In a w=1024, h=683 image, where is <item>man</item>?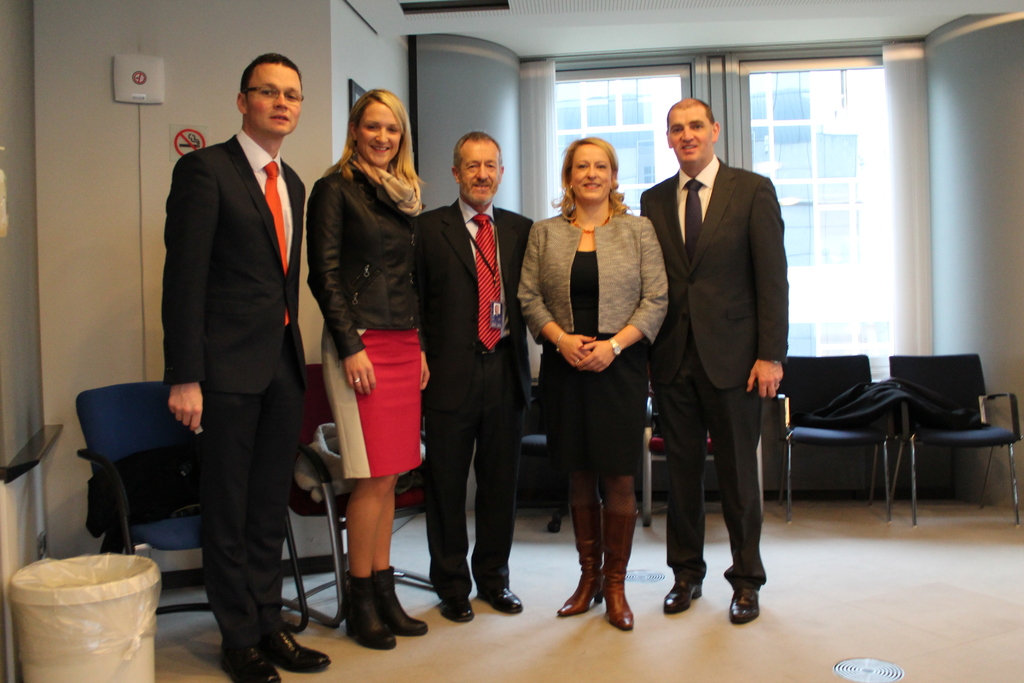
left=157, top=47, right=334, bottom=681.
